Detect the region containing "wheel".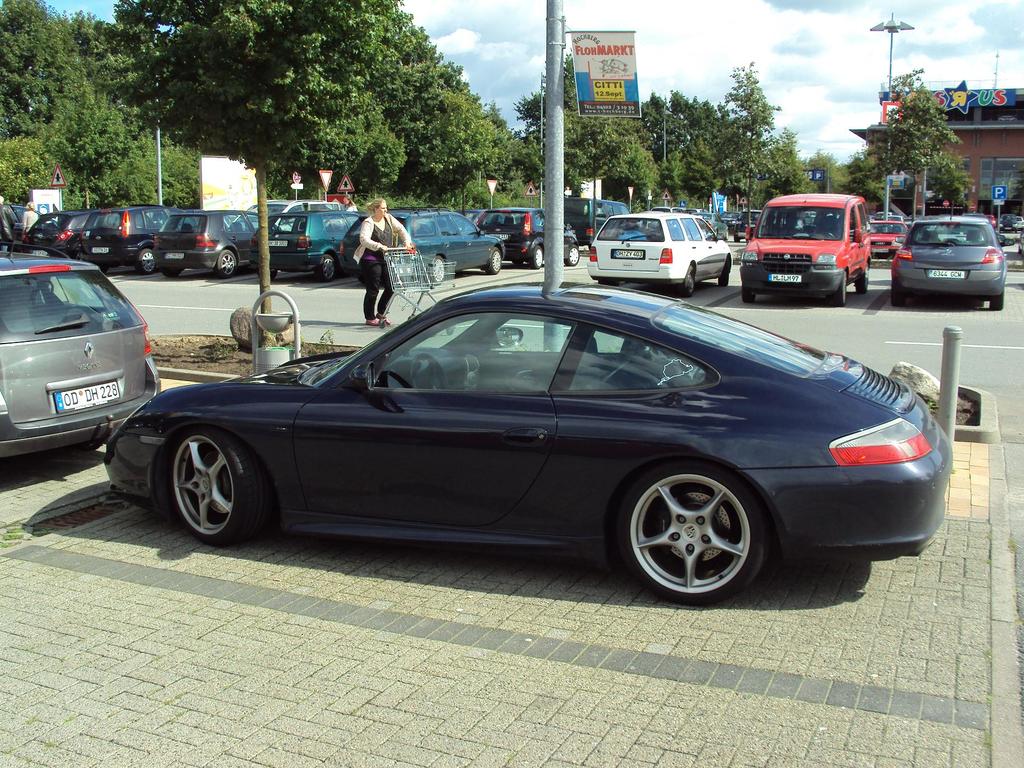
bbox=(410, 349, 452, 388).
